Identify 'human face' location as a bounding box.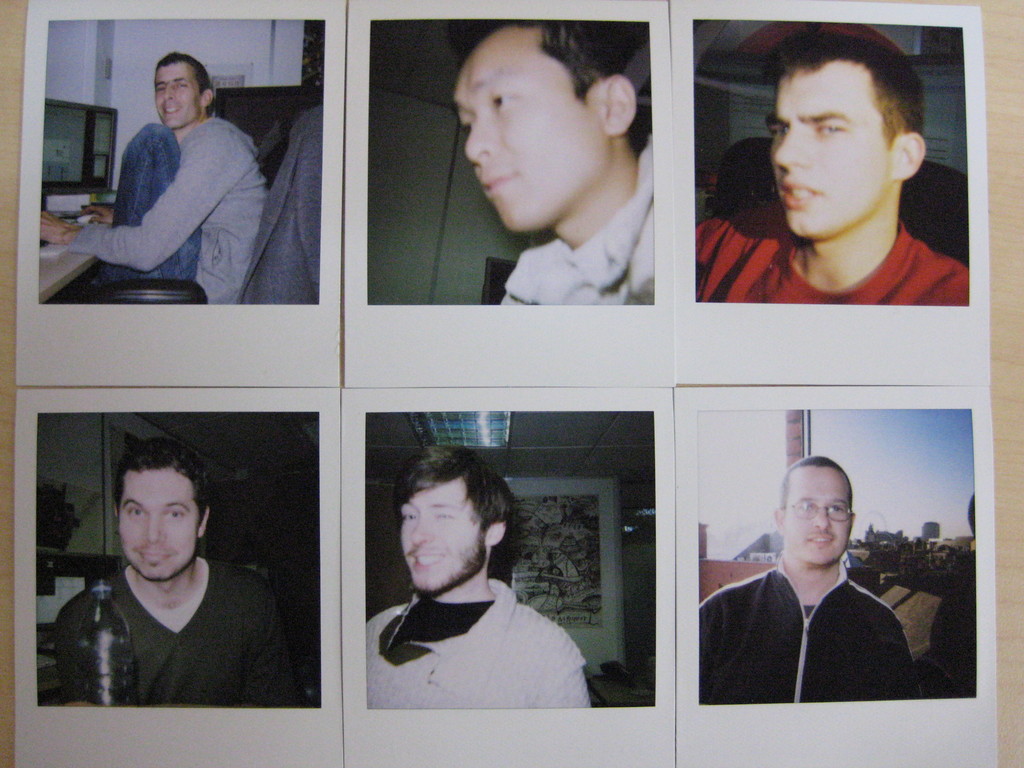
{"x1": 398, "y1": 476, "x2": 483, "y2": 597}.
